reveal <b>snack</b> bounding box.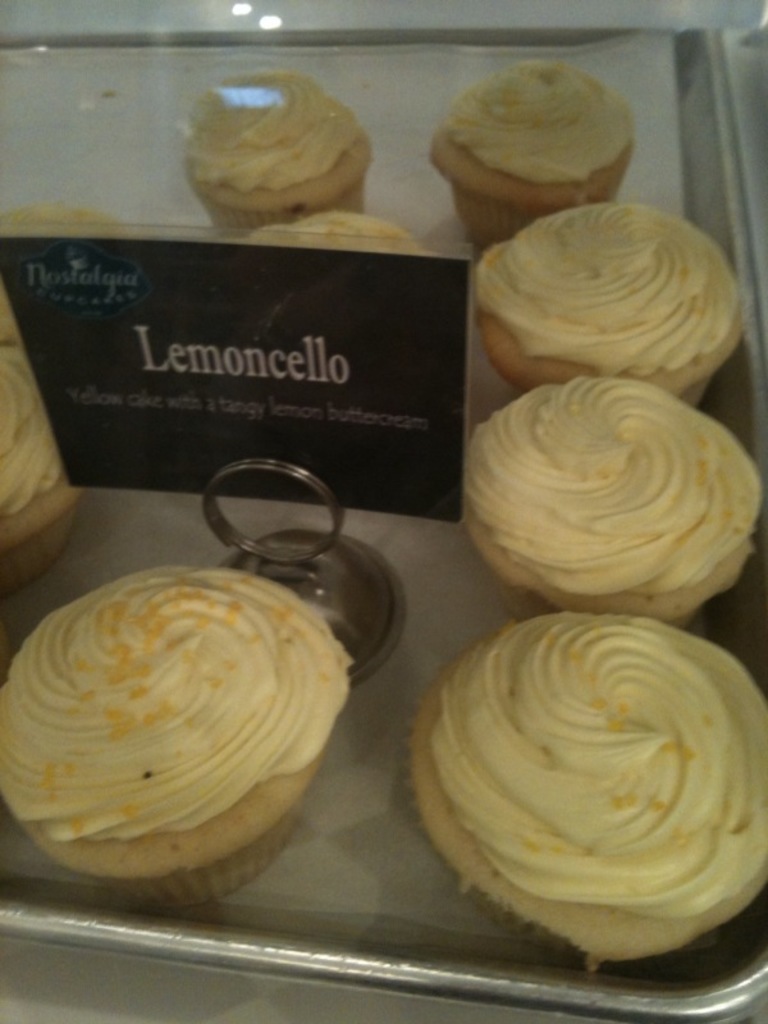
Revealed: [left=475, top=197, right=748, bottom=398].
